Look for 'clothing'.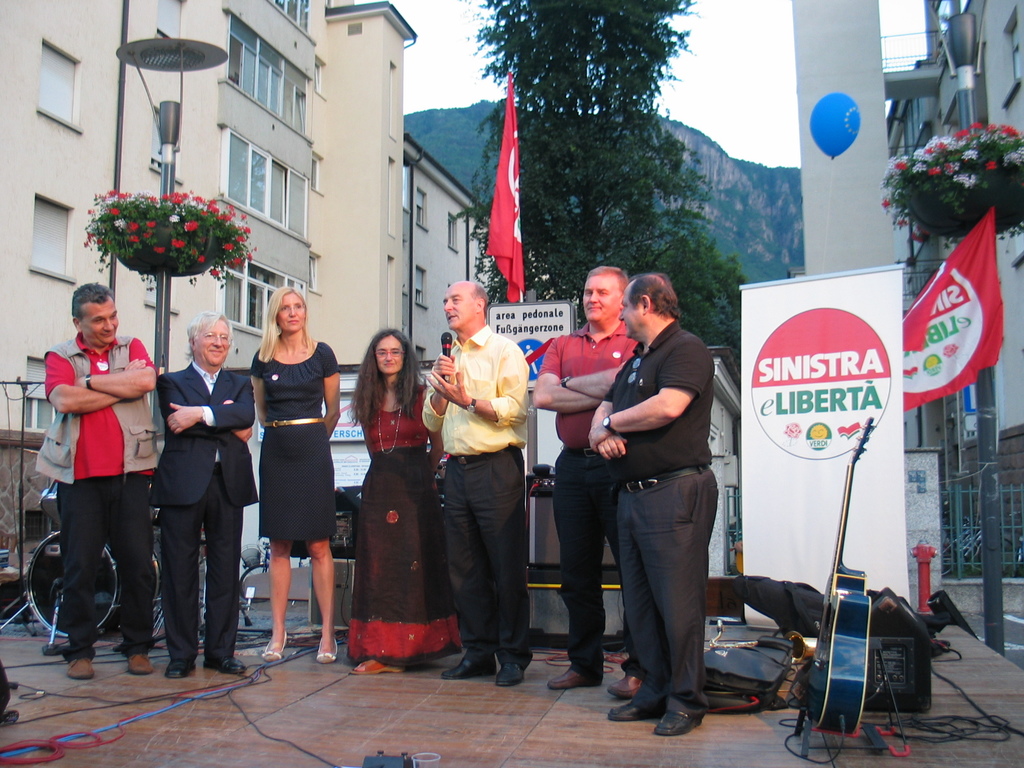
Found: detection(246, 337, 347, 561).
